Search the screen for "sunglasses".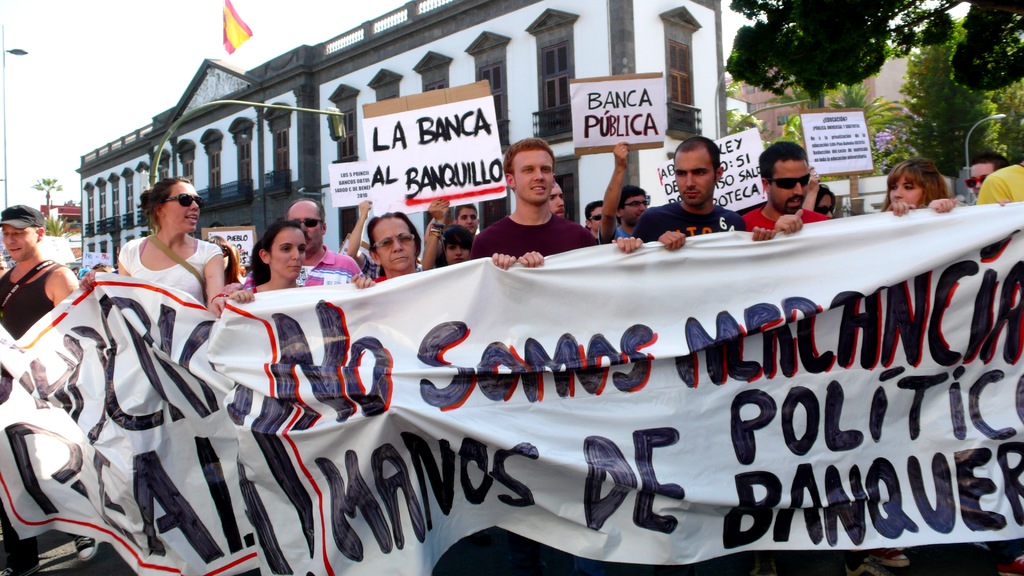
Found at crop(819, 206, 830, 214).
